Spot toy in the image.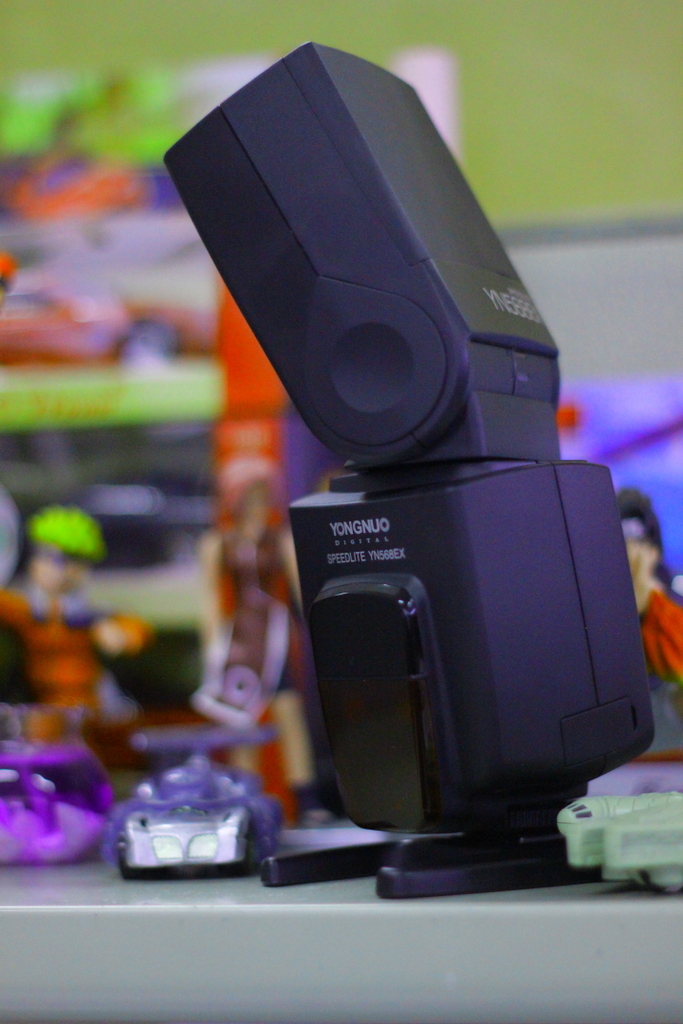
toy found at locate(0, 769, 109, 877).
